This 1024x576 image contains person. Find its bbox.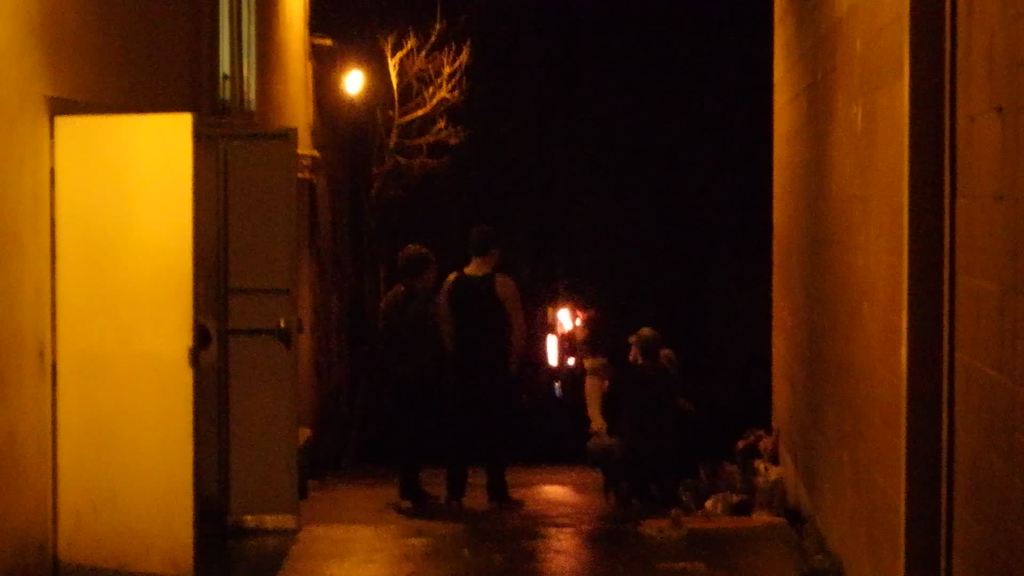
bbox=[436, 224, 529, 506].
